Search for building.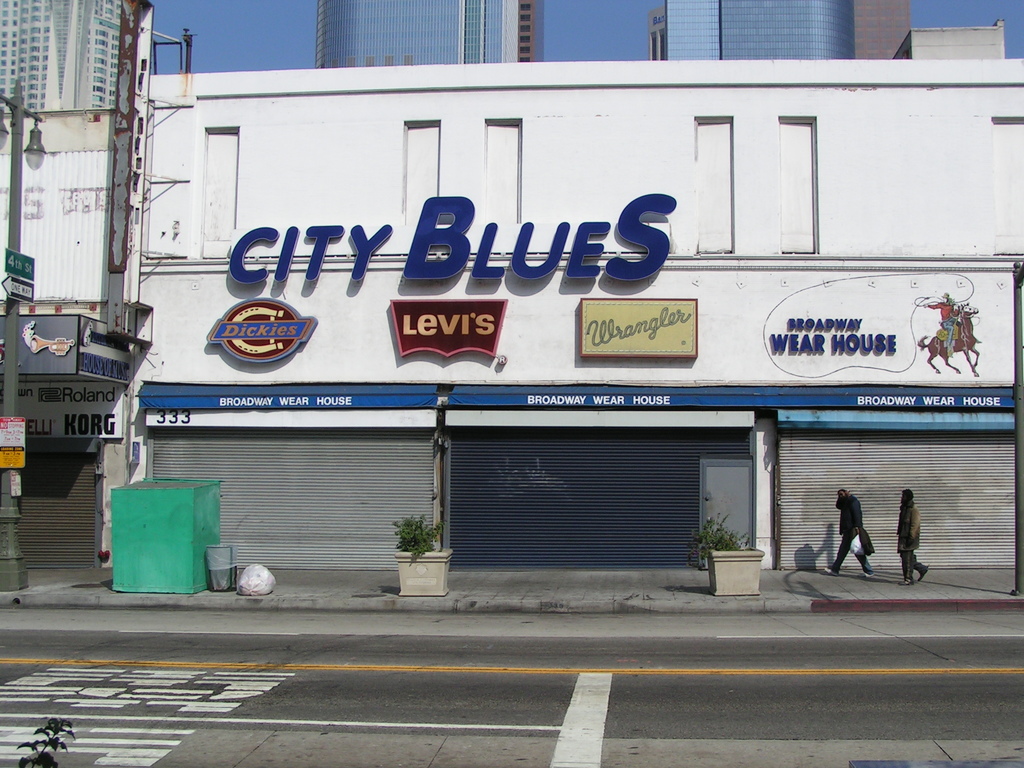
Found at [892,19,1008,61].
